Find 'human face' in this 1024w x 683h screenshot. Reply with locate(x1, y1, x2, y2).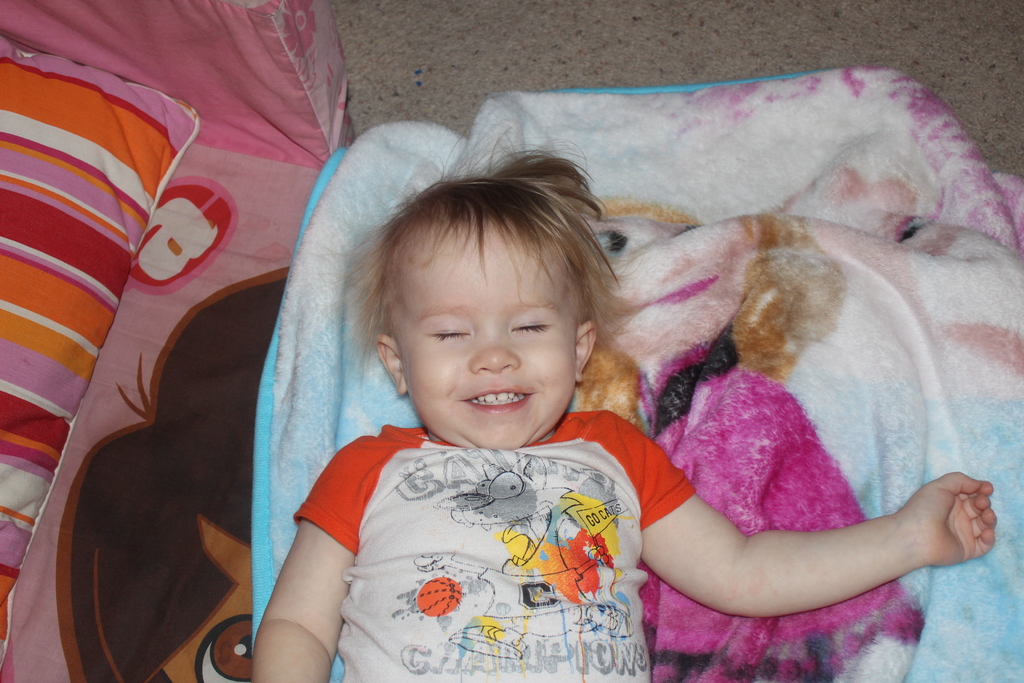
locate(390, 220, 580, 447).
